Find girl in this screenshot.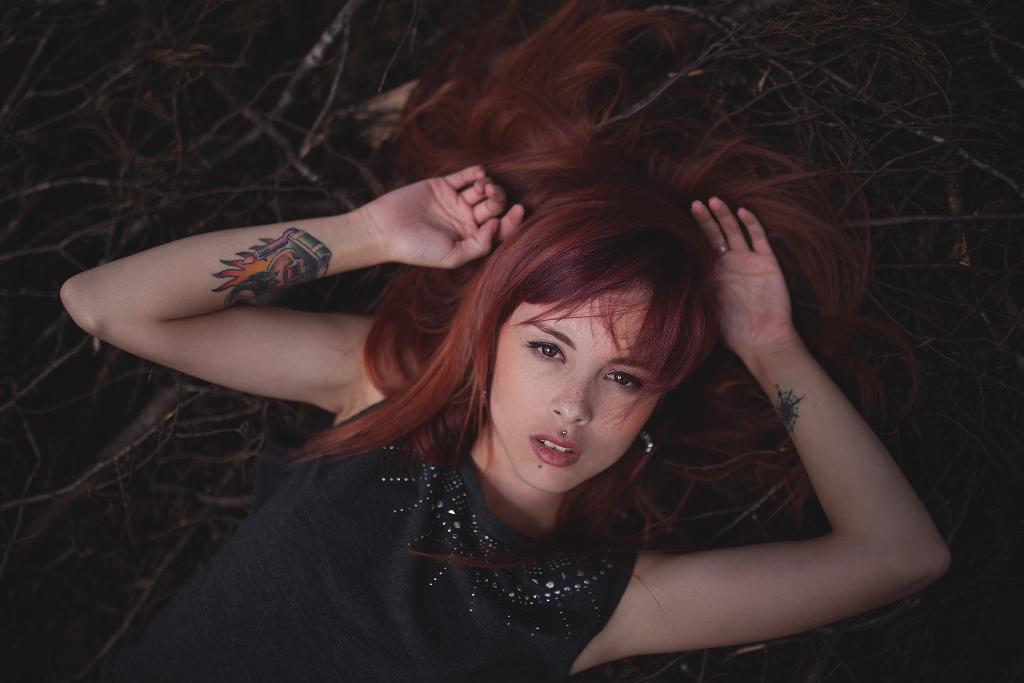
The bounding box for girl is l=58, t=169, r=955, b=682.
